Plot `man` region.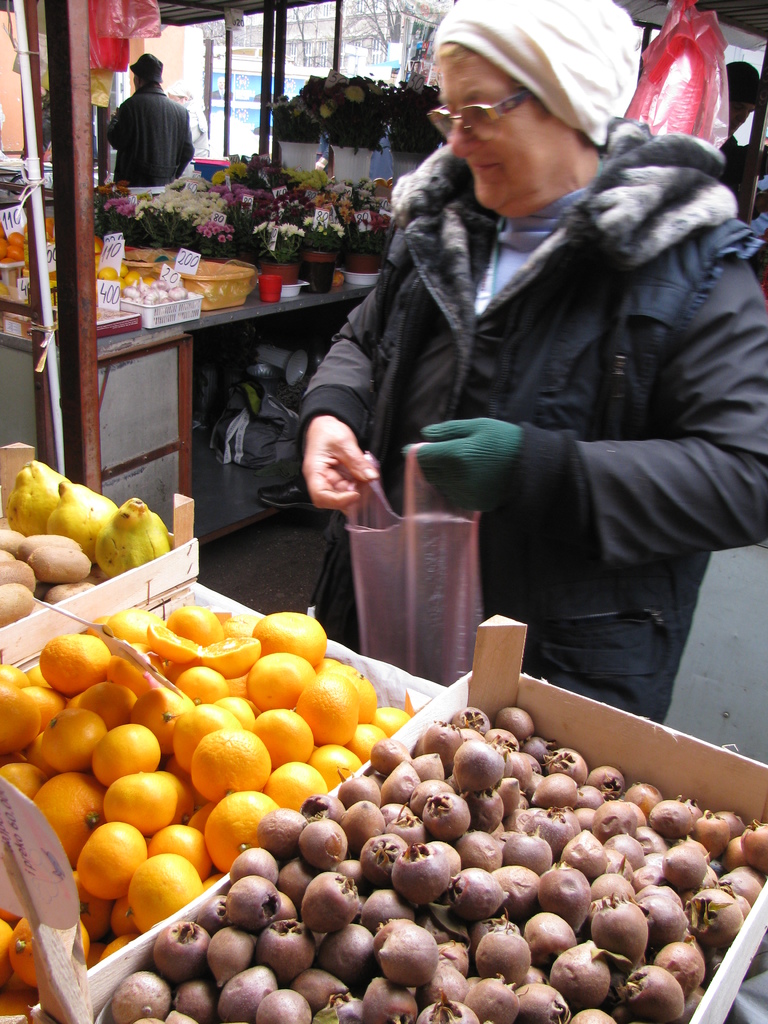
Plotted at bbox=(289, 0, 767, 733).
